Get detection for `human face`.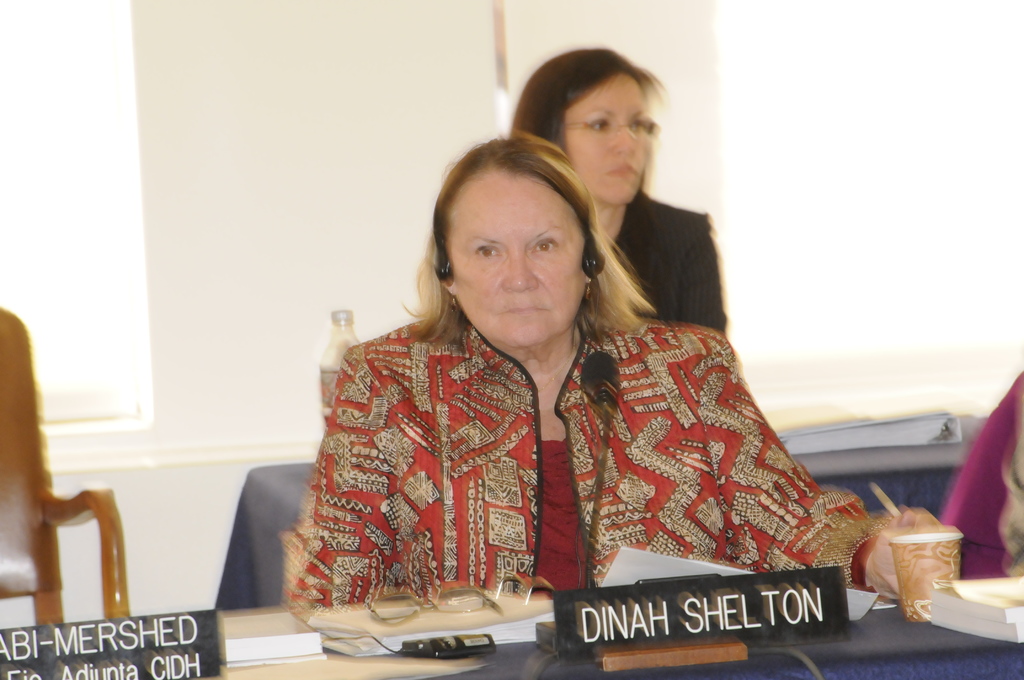
Detection: {"x1": 564, "y1": 70, "x2": 655, "y2": 204}.
